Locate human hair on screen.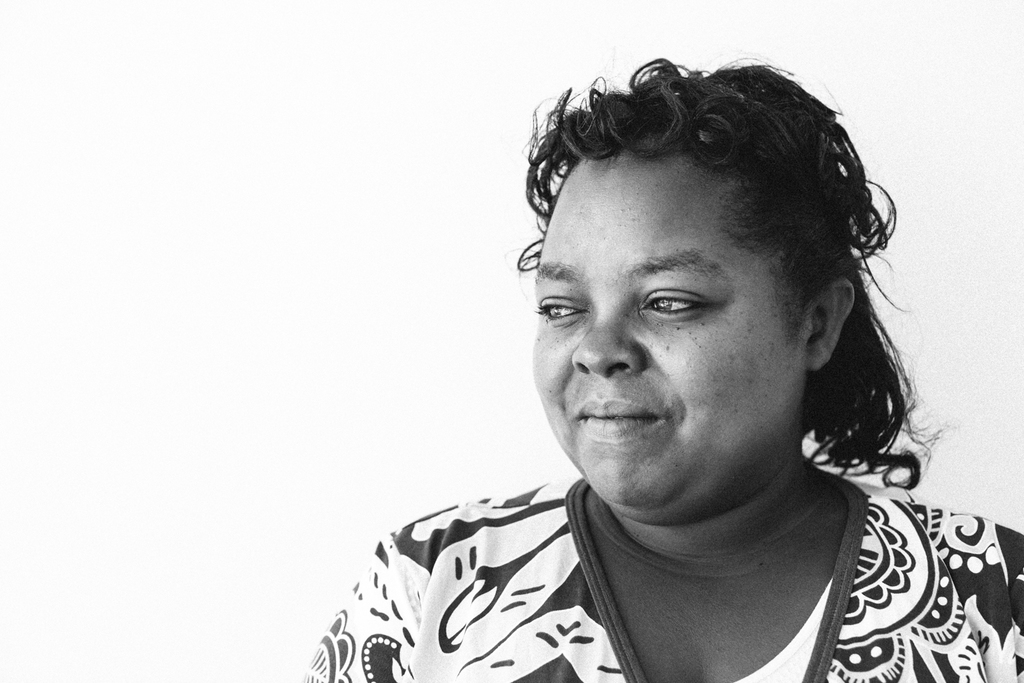
On screen at 498:55:900:483.
